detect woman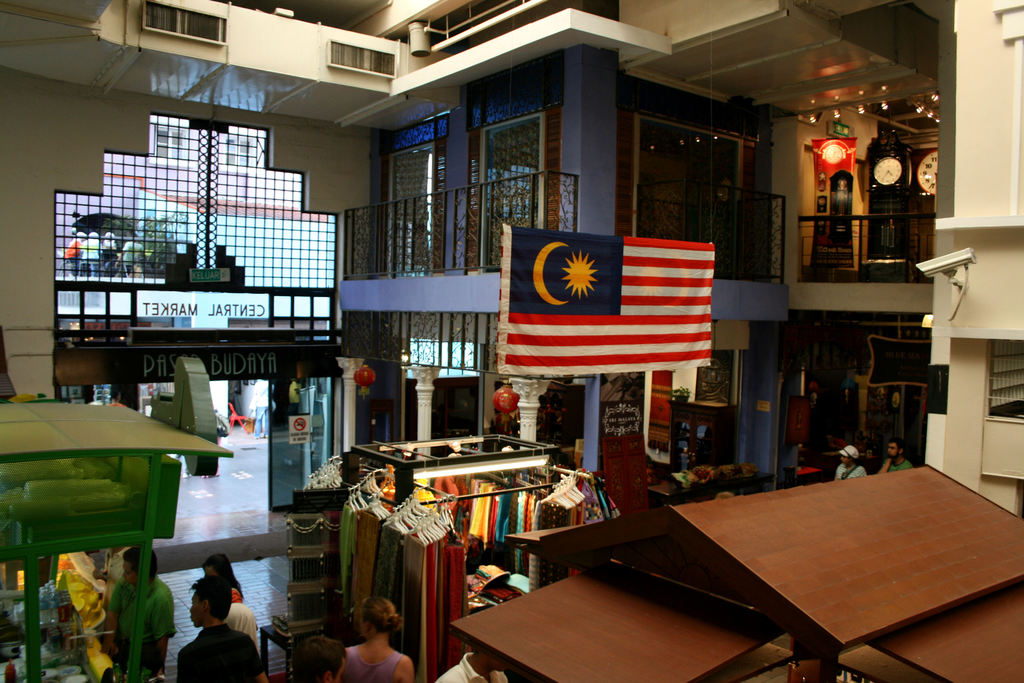
<bbox>191, 550, 282, 623</bbox>
